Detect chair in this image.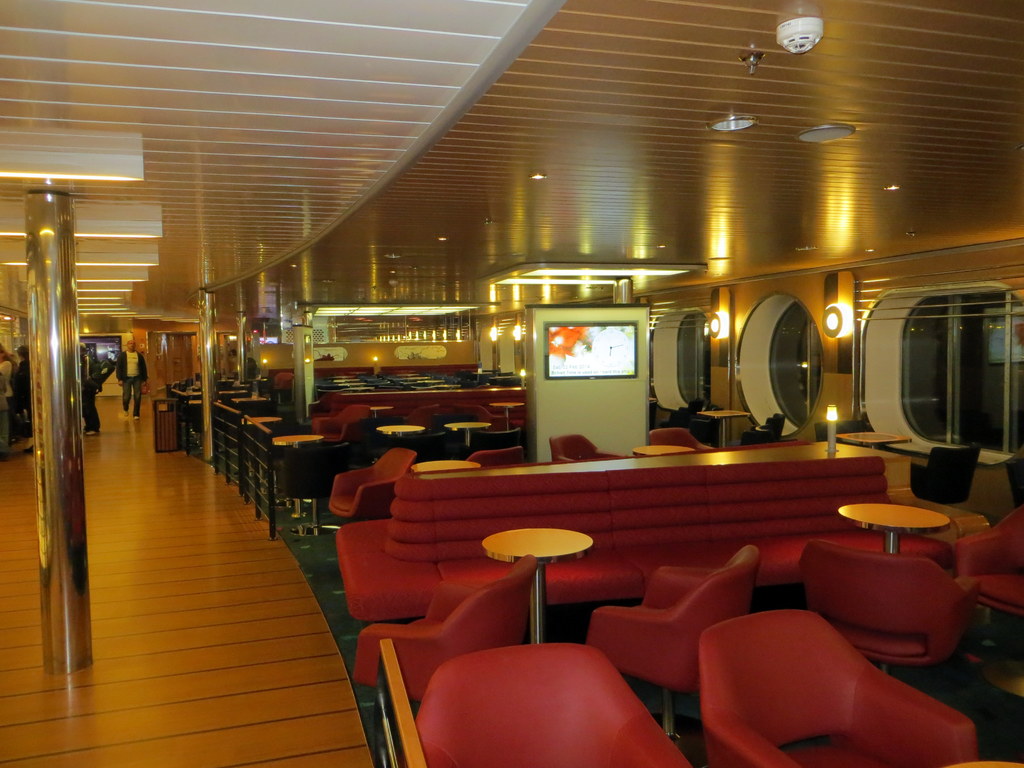
Detection: region(348, 554, 532, 715).
